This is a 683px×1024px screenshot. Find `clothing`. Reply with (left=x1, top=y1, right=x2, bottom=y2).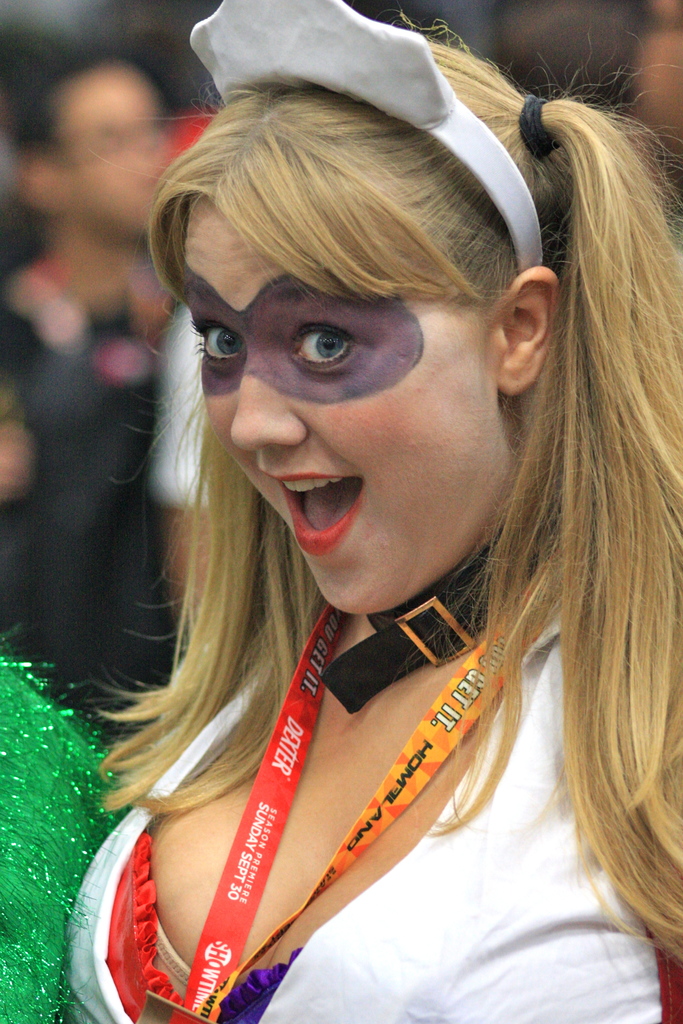
(left=151, top=303, right=213, bottom=509).
